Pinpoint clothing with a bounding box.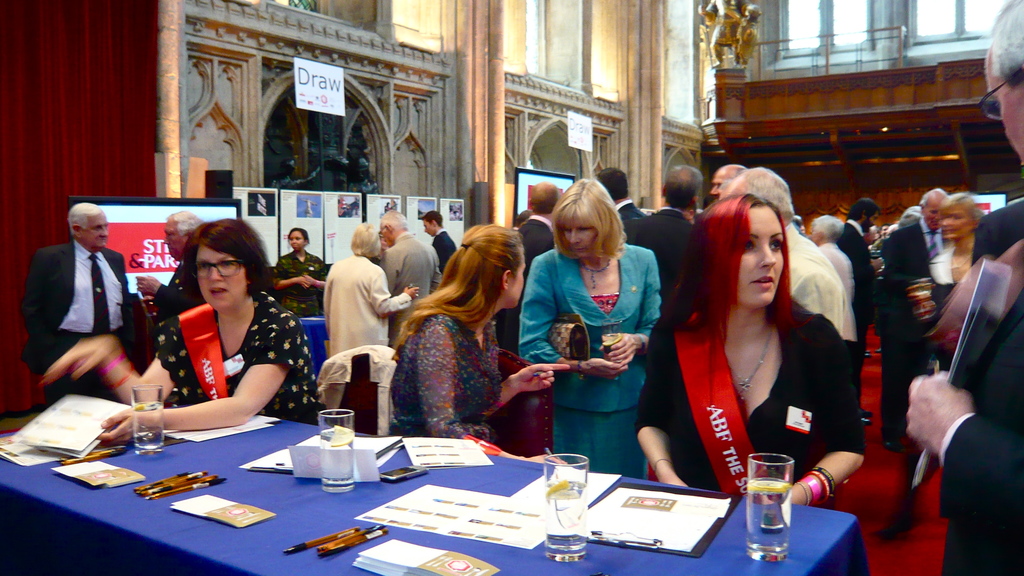
[x1=150, y1=292, x2=335, y2=414].
